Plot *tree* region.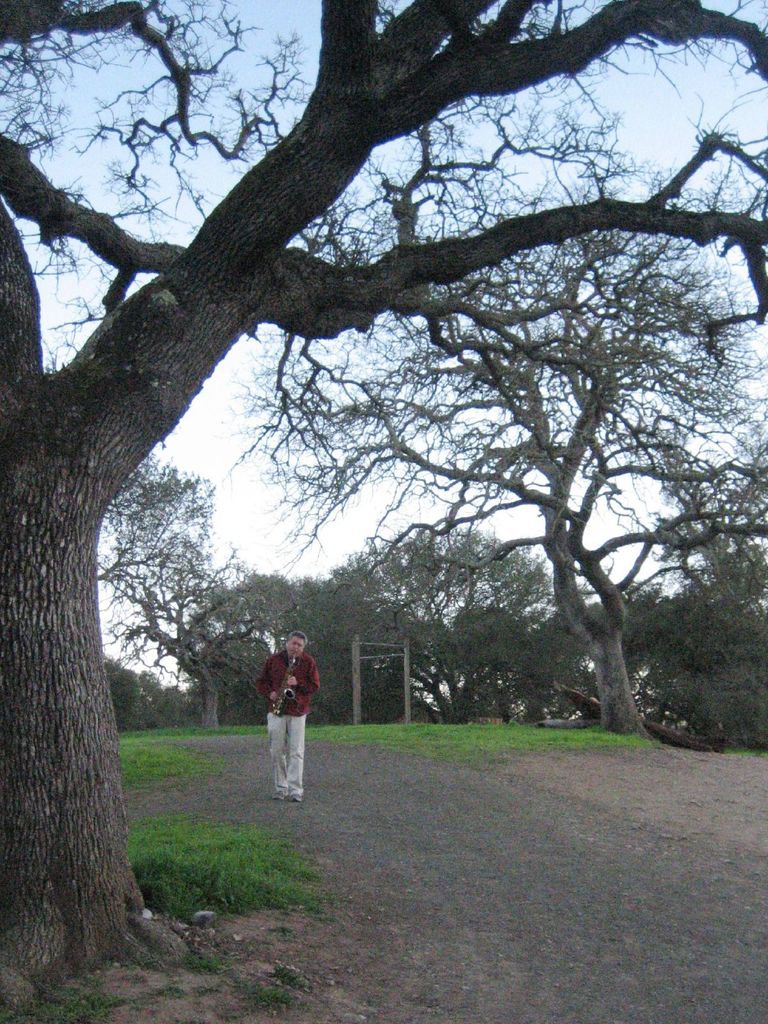
Plotted at bbox(0, 0, 767, 1021).
